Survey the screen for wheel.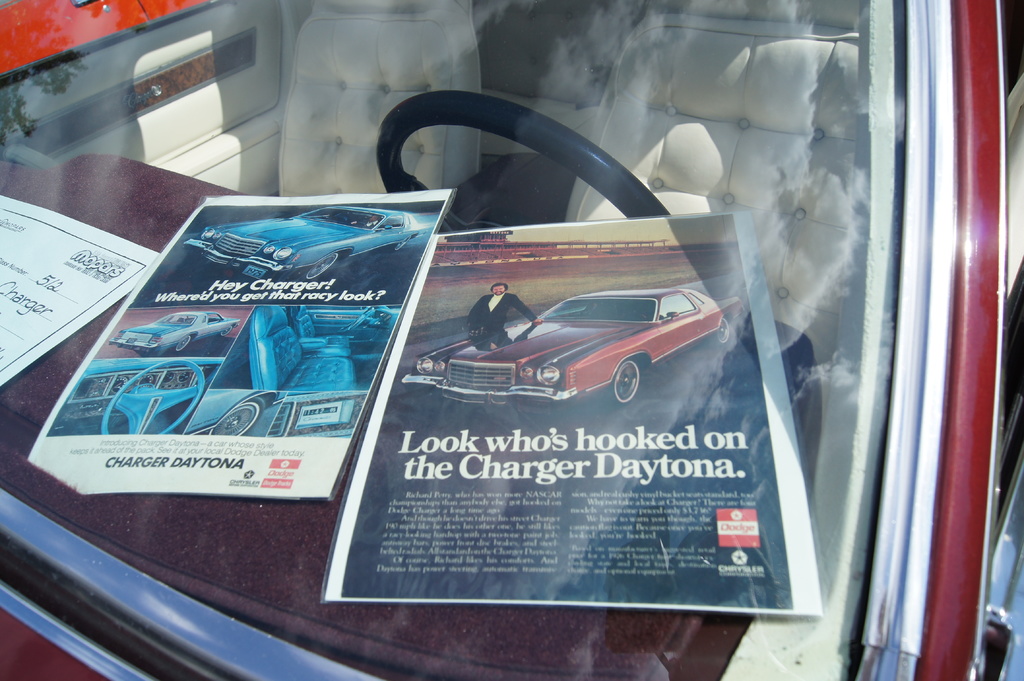
Survey found: select_region(307, 256, 340, 278).
